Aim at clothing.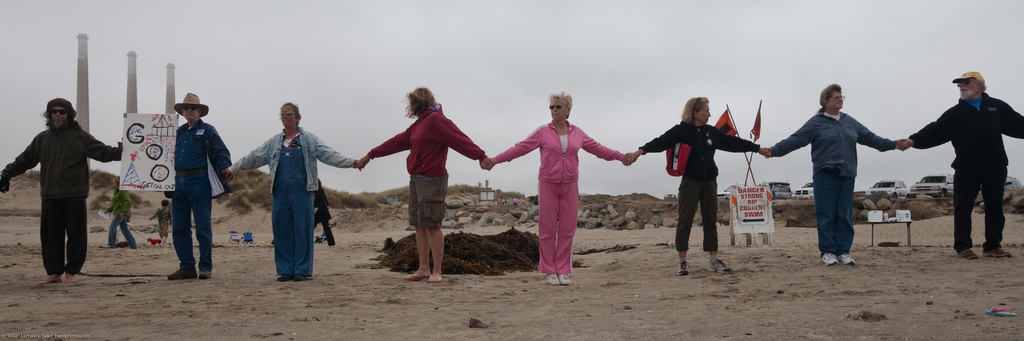
Aimed at x1=367 y1=106 x2=481 y2=225.
